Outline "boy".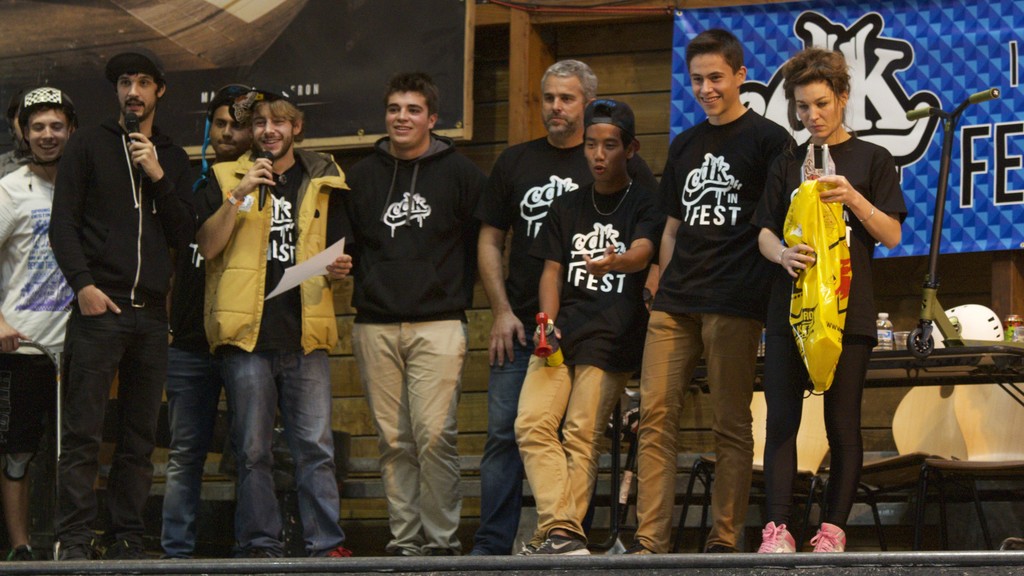
Outline: <region>493, 87, 682, 542</region>.
